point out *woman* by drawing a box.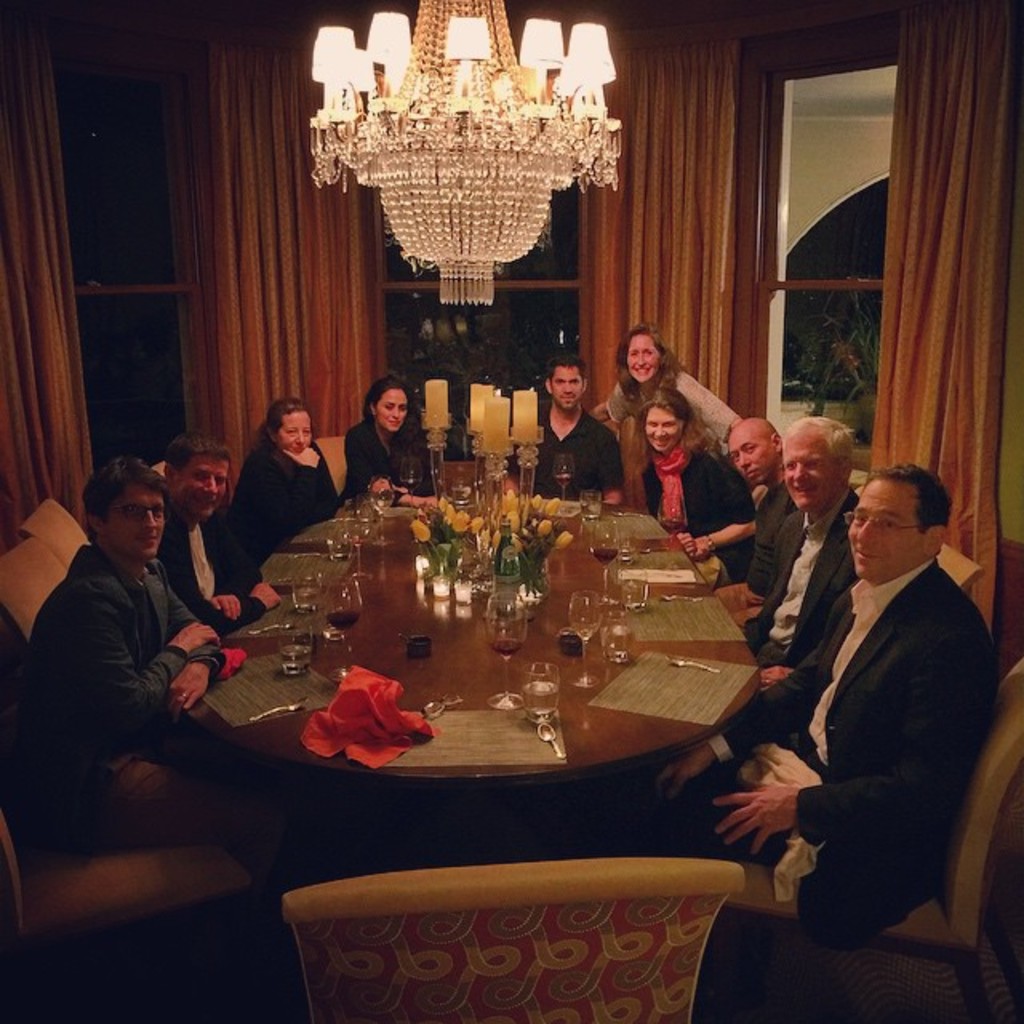
select_region(584, 333, 736, 464).
